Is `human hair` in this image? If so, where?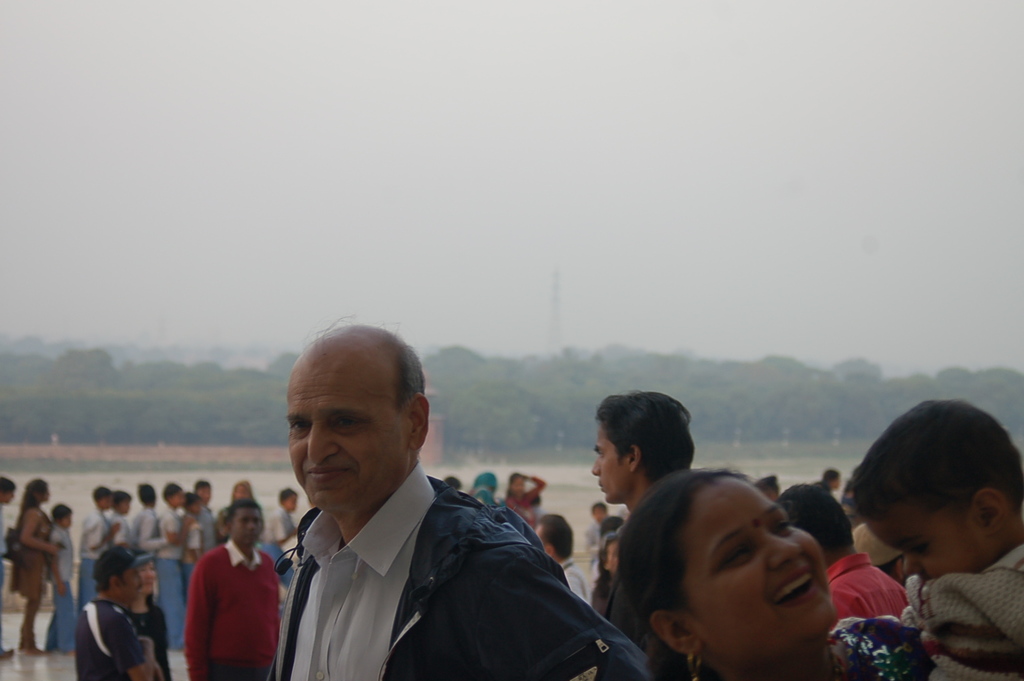
Yes, at 18:475:48:518.
